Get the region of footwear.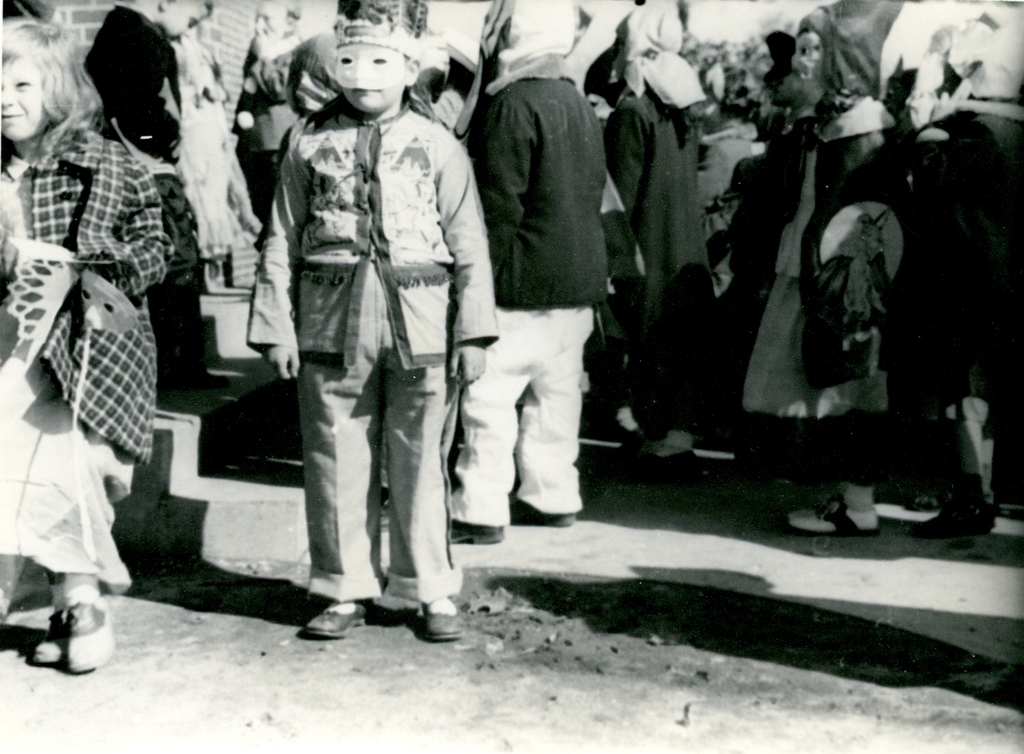
rect(451, 521, 498, 544).
